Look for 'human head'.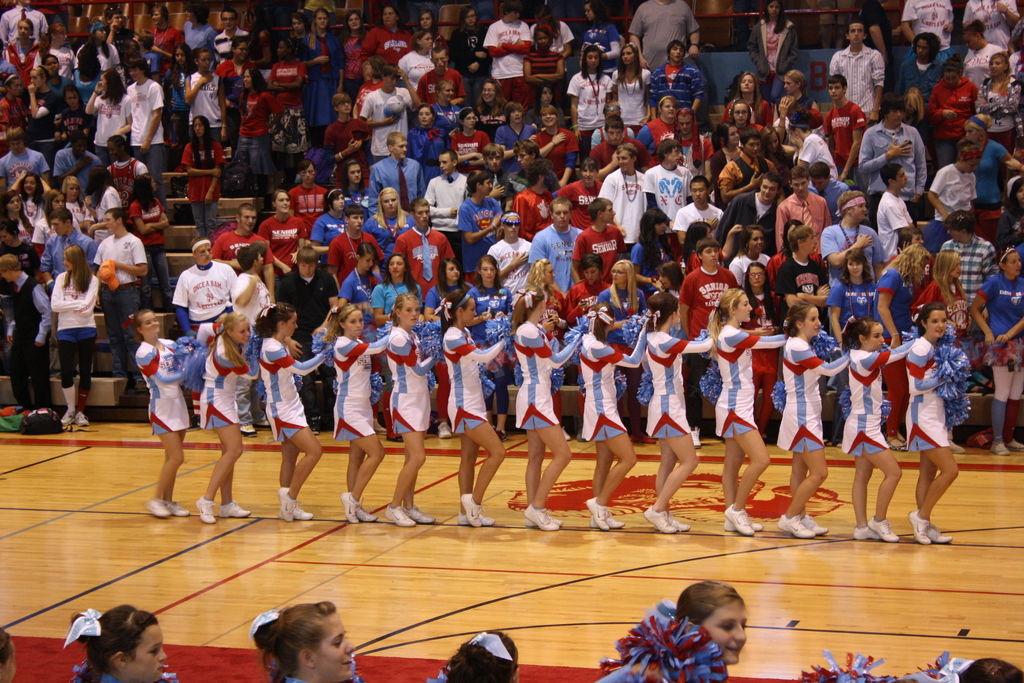
Found: Rect(676, 599, 755, 662).
